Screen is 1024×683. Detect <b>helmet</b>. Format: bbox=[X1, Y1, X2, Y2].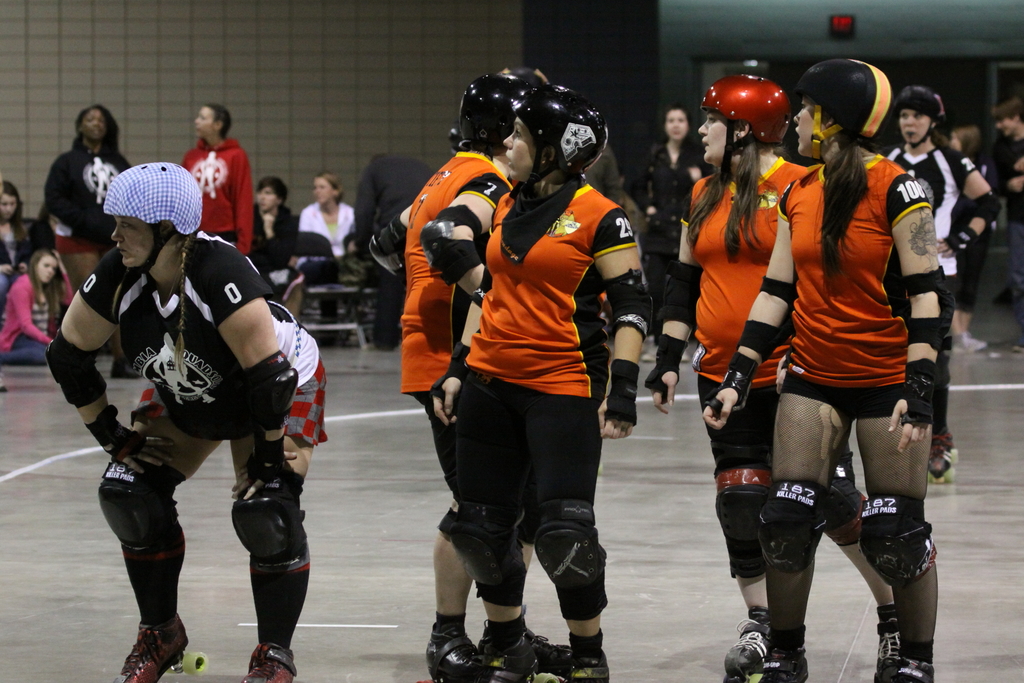
bbox=[458, 78, 620, 200].
